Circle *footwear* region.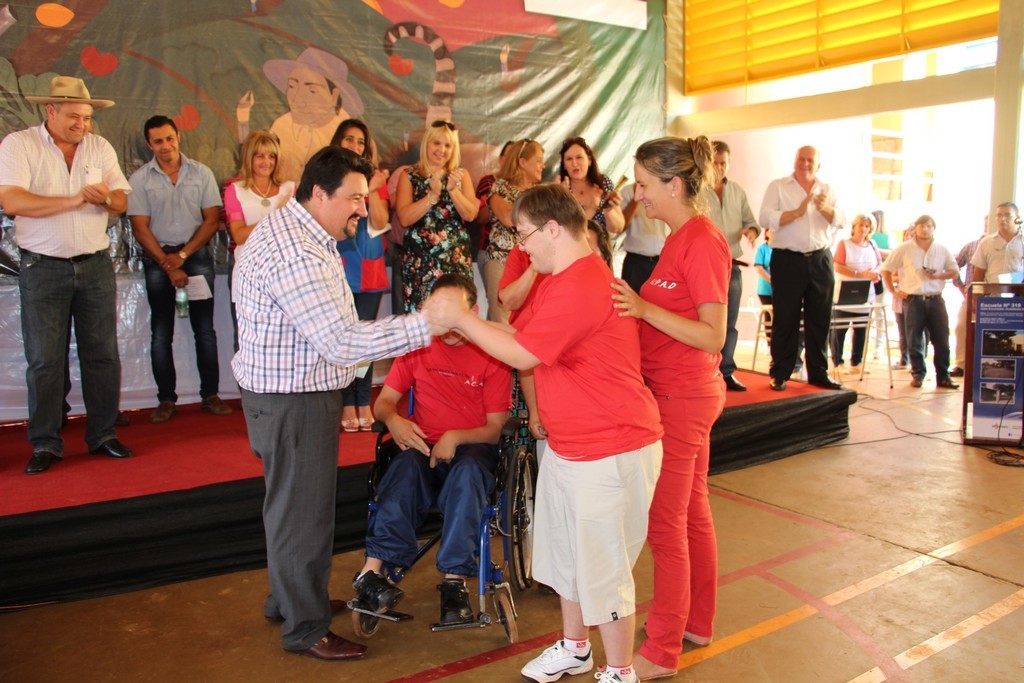
Region: locate(270, 597, 347, 623).
